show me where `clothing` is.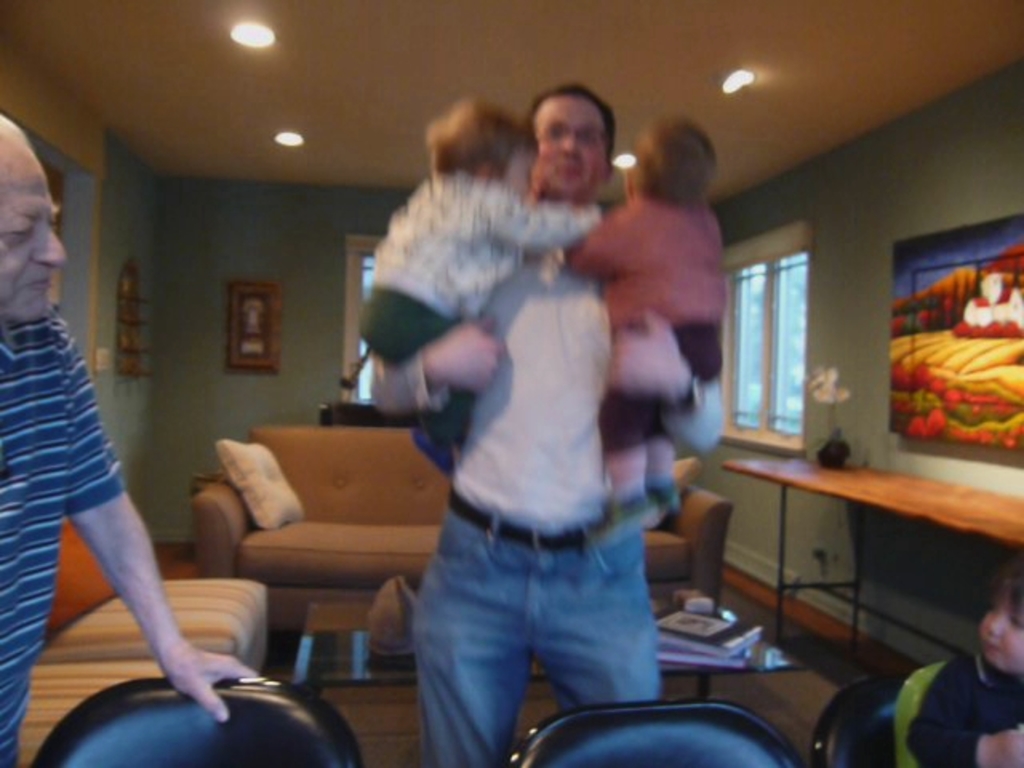
`clothing` is at (left=576, top=176, right=746, bottom=430).
